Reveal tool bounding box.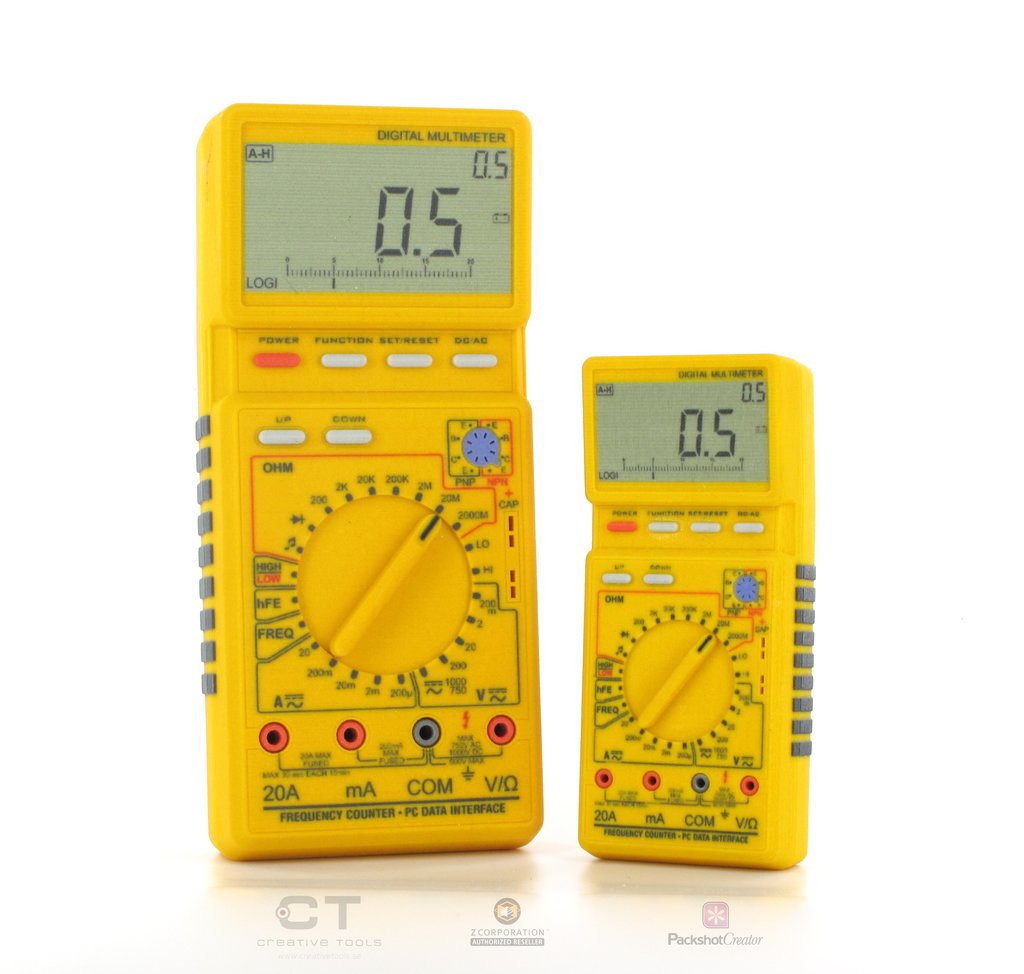
Revealed: [x1=198, y1=110, x2=553, y2=865].
